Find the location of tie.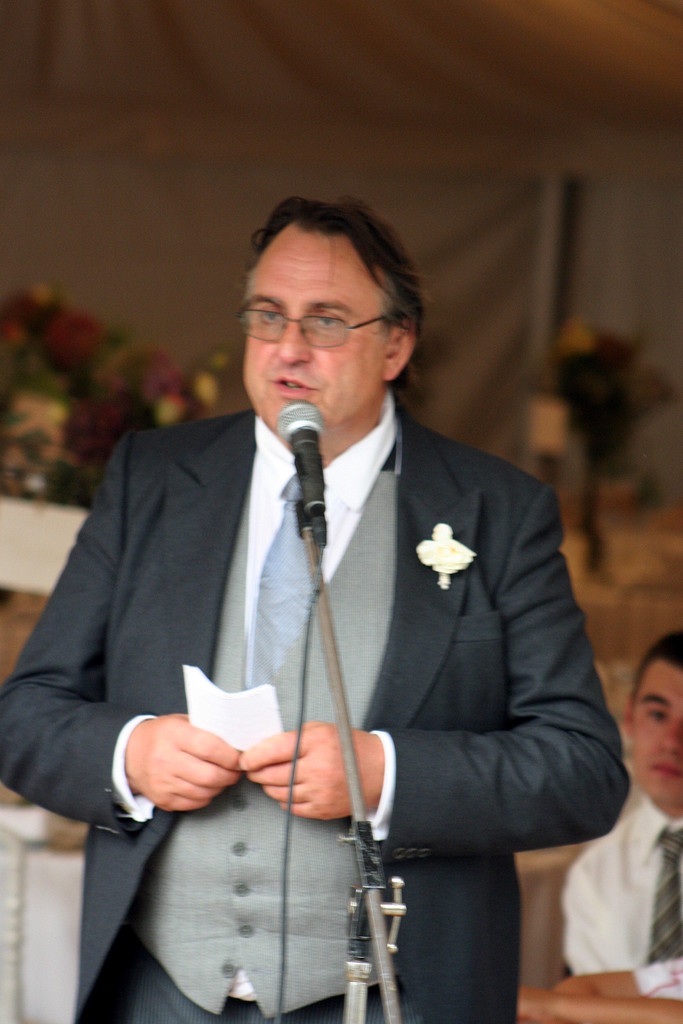
Location: <box>242,471,312,684</box>.
